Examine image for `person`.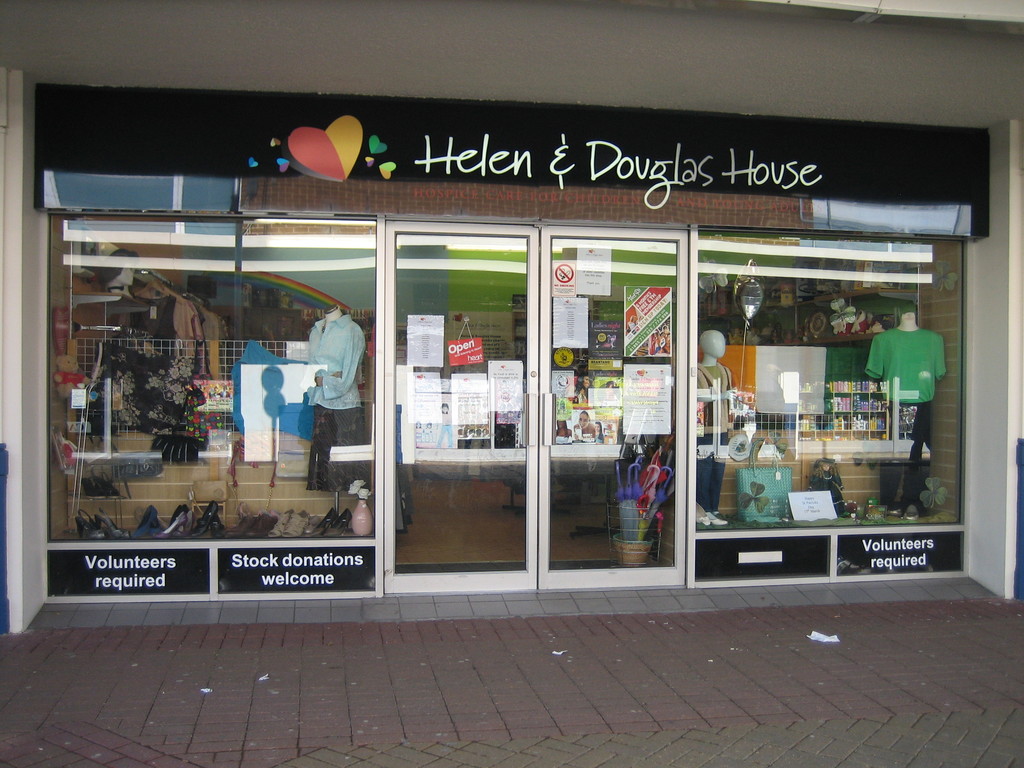
Examination result: 423 422 434 442.
